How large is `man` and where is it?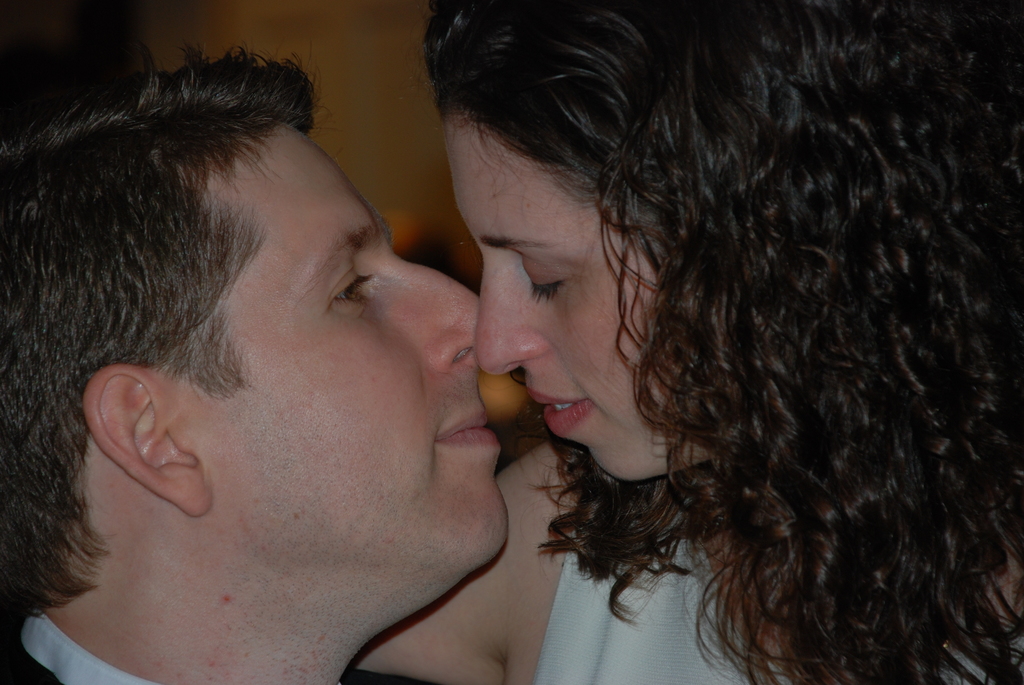
Bounding box: [2,25,538,683].
